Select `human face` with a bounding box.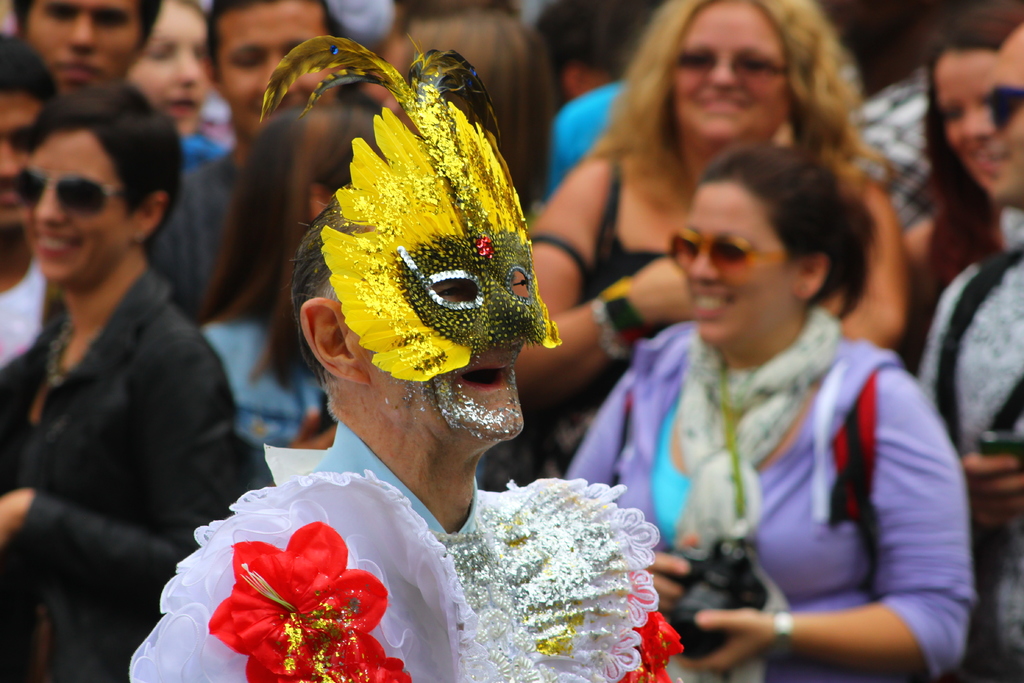
[x1=973, y1=29, x2=1019, y2=201].
